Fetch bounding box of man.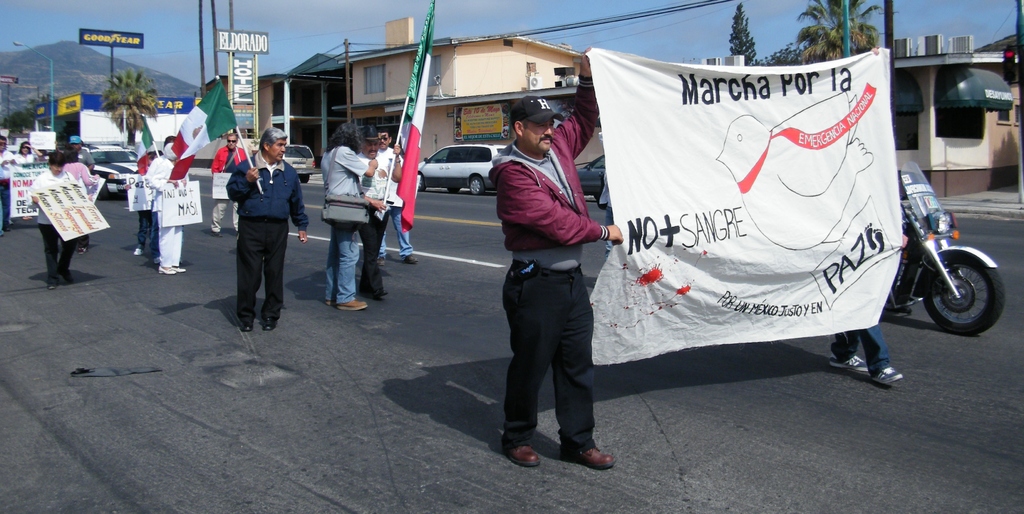
Bbox: {"left": 378, "top": 126, "right": 419, "bottom": 265}.
